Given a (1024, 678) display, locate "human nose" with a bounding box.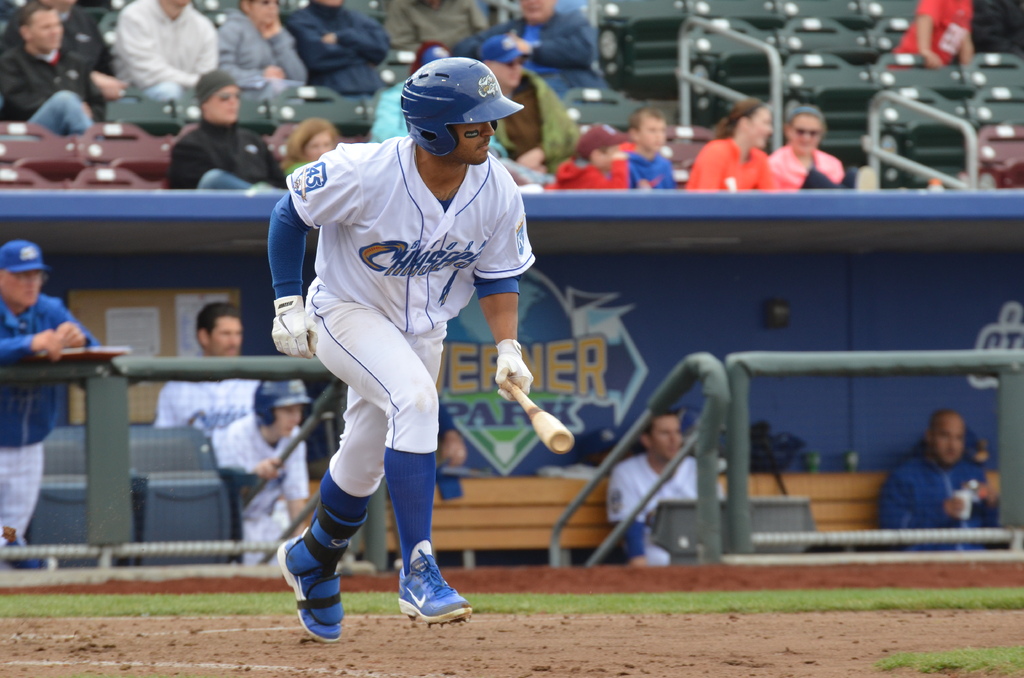
Located: box=[947, 435, 957, 454].
